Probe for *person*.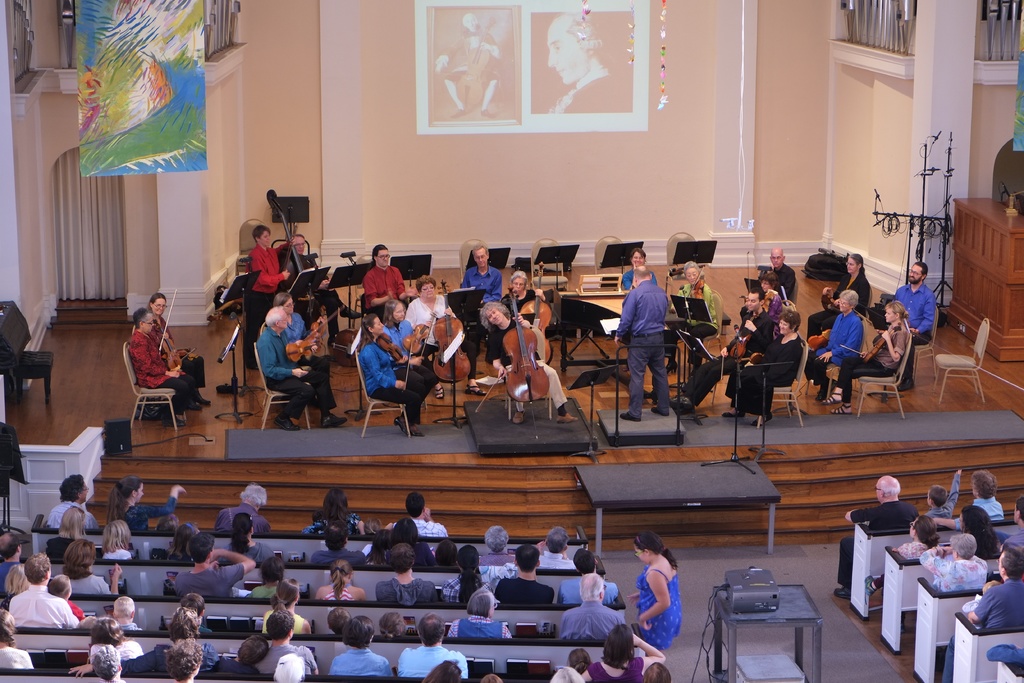
Probe result: [480,294,578,415].
